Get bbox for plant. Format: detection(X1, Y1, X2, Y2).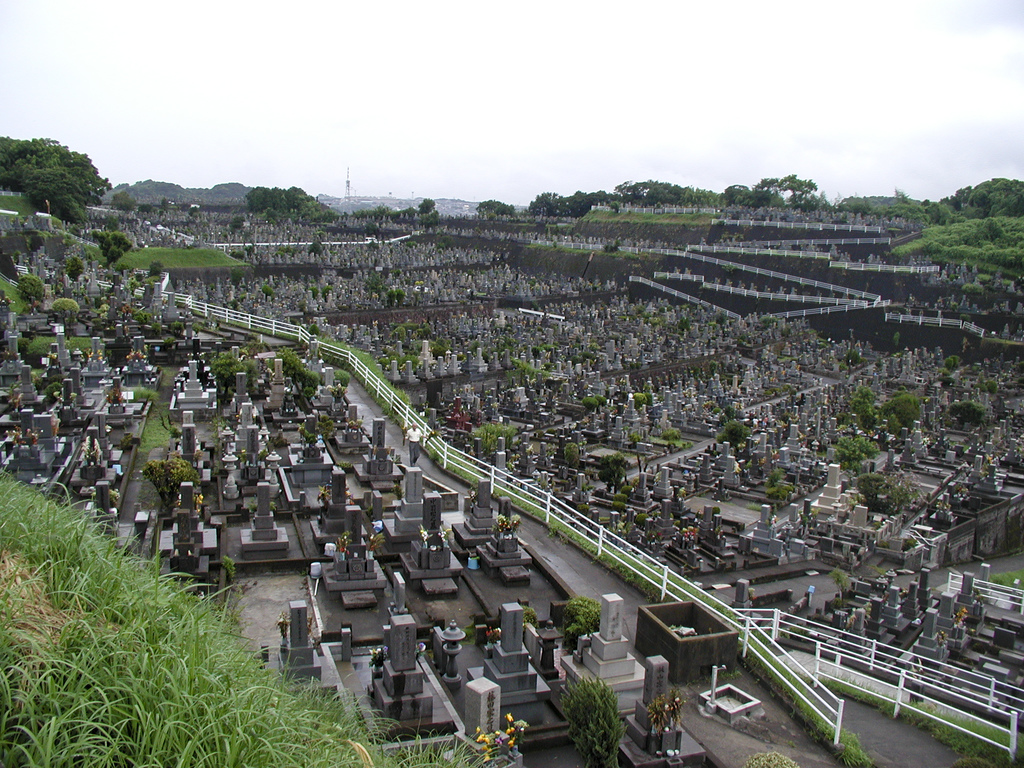
detection(202, 347, 245, 405).
